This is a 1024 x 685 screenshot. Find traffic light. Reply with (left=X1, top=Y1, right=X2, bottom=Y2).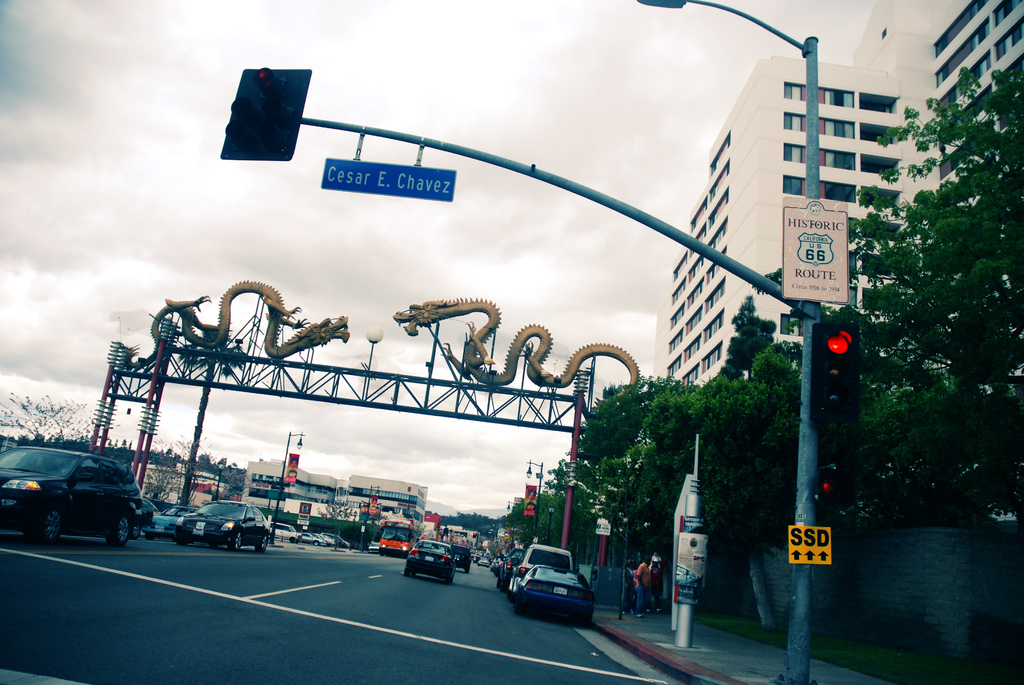
(left=817, top=469, right=836, bottom=506).
